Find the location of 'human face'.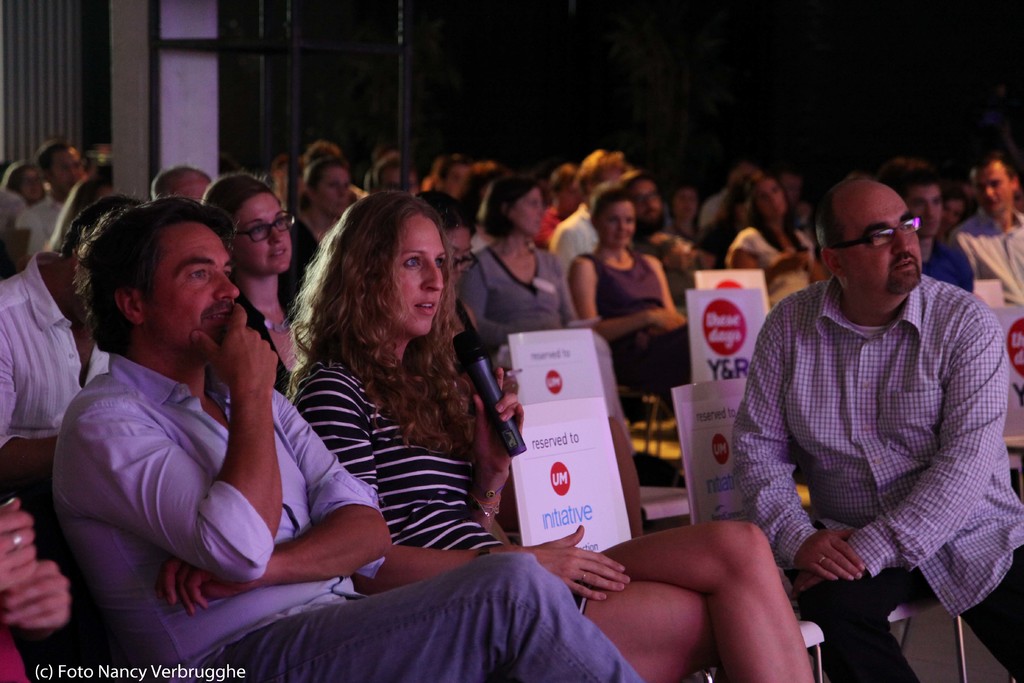
Location: detection(305, 156, 351, 219).
